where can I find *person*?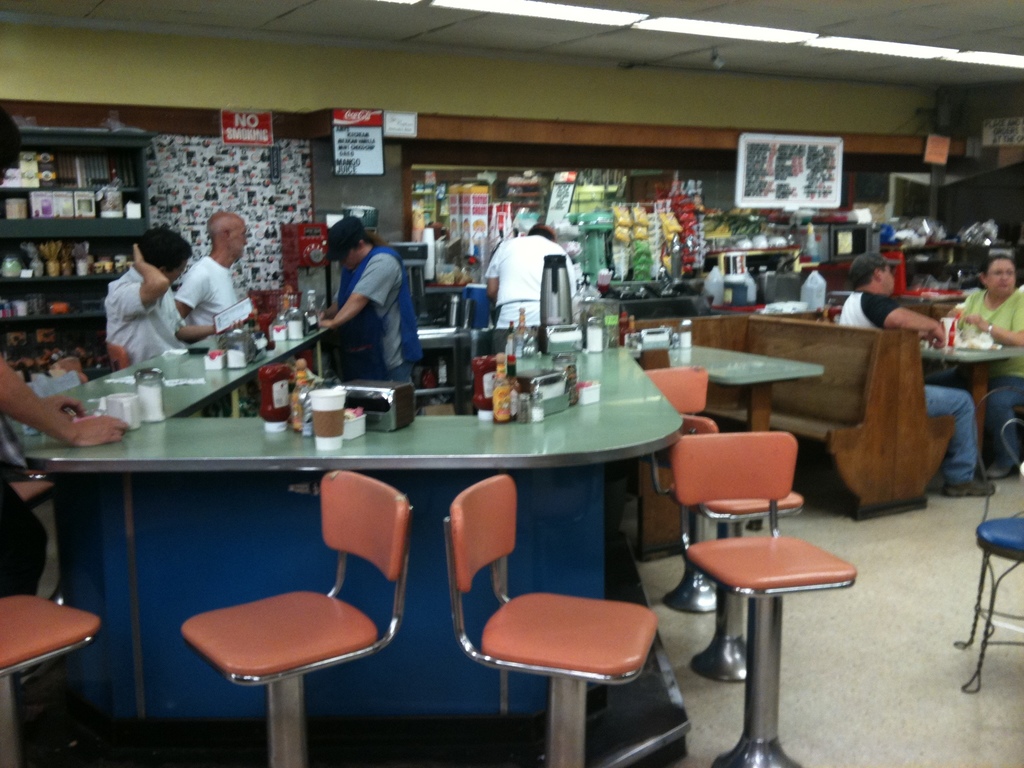
You can find it at (0, 352, 129, 595).
